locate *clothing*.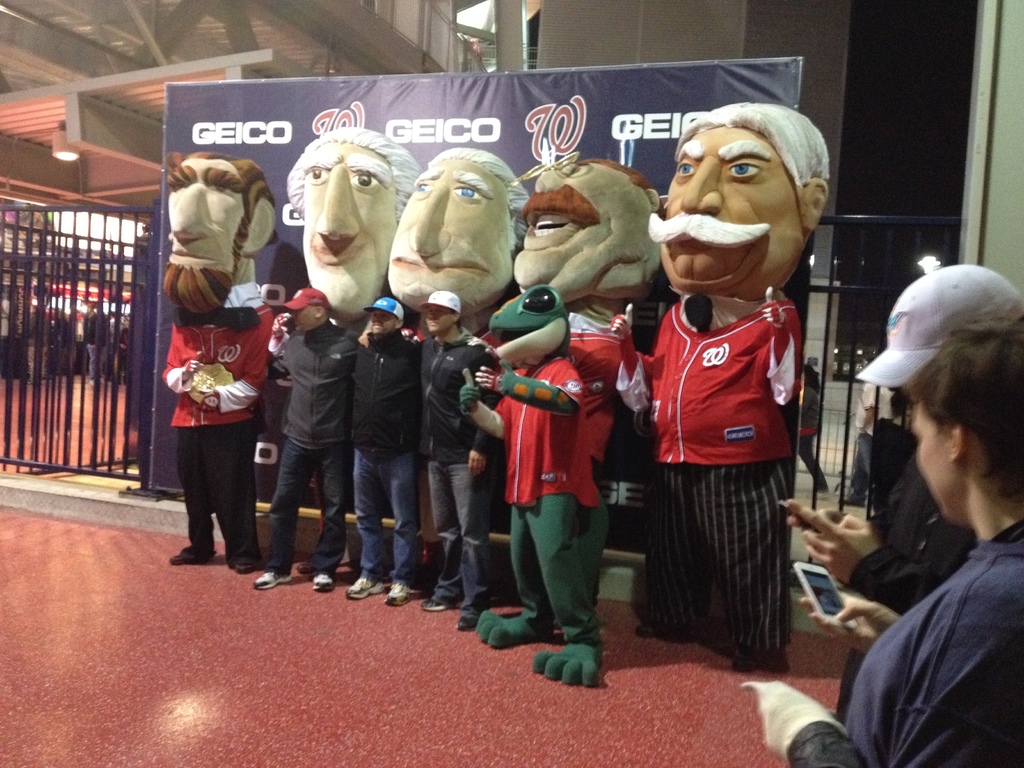
Bounding box: <region>159, 260, 265, 559</region>.
